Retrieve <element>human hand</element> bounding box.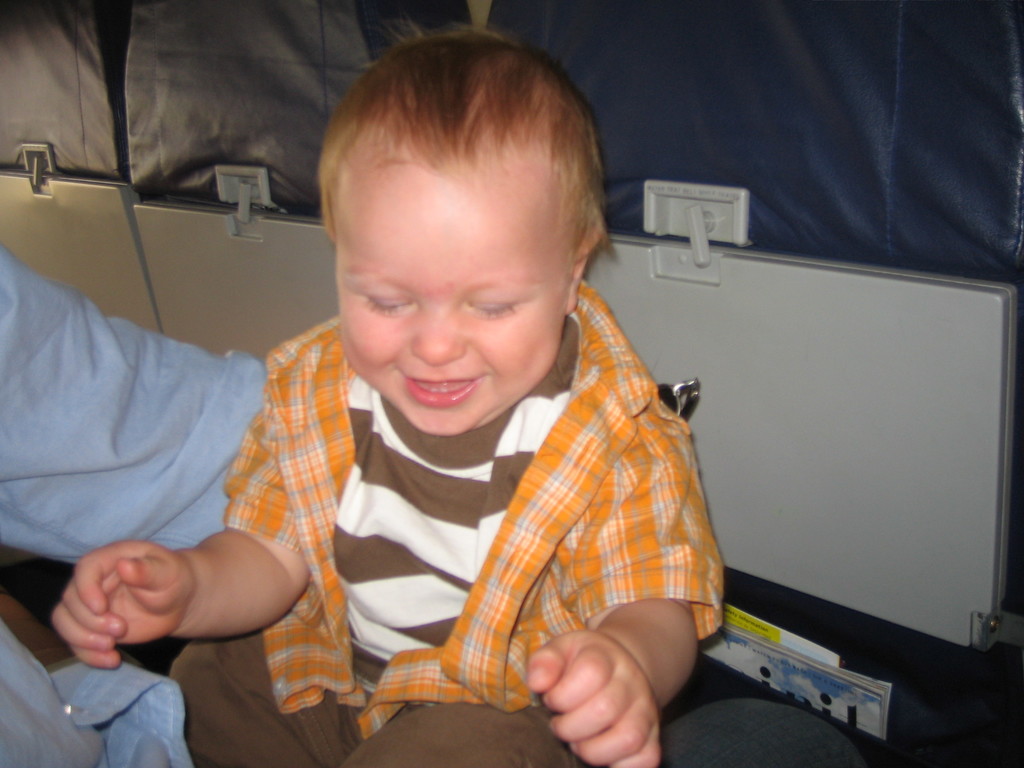
Bounding box: bbox(50, 539, 198, 673).
